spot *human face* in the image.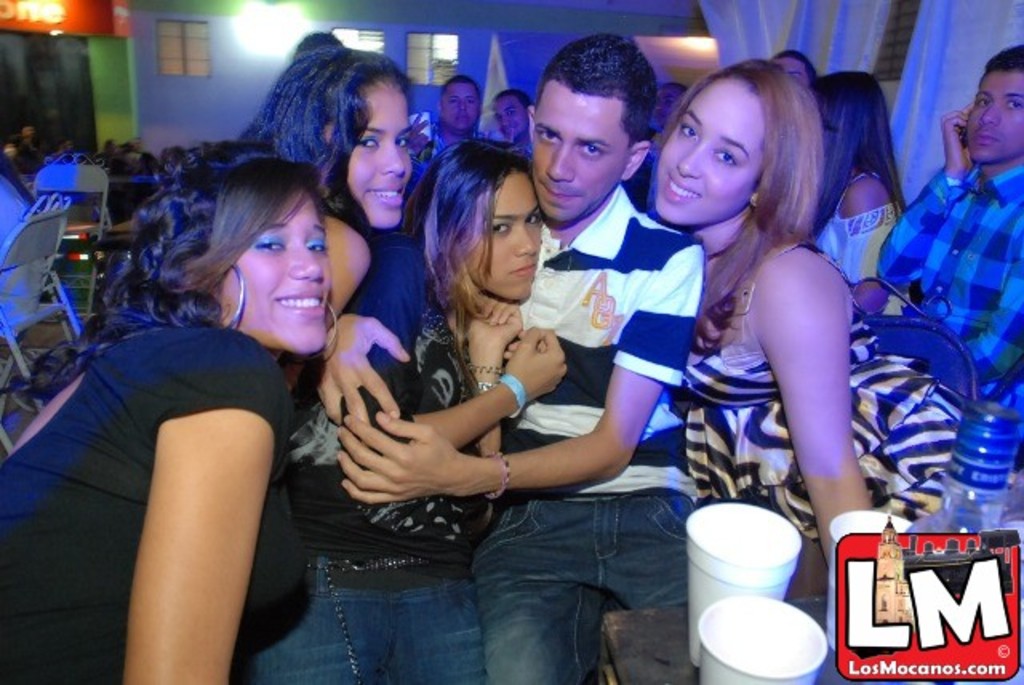
*human face* found at (x1=494, y1=98, x2=526, y2=141).
